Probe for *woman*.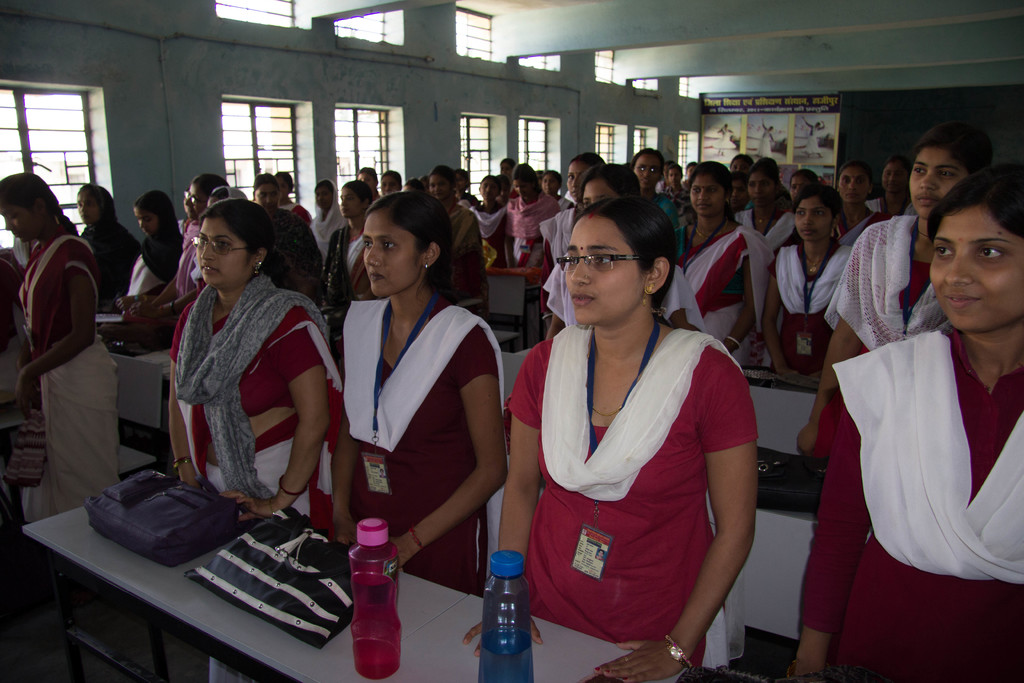
Probe result: (left=0, top=164, right=122, bottom=509).
